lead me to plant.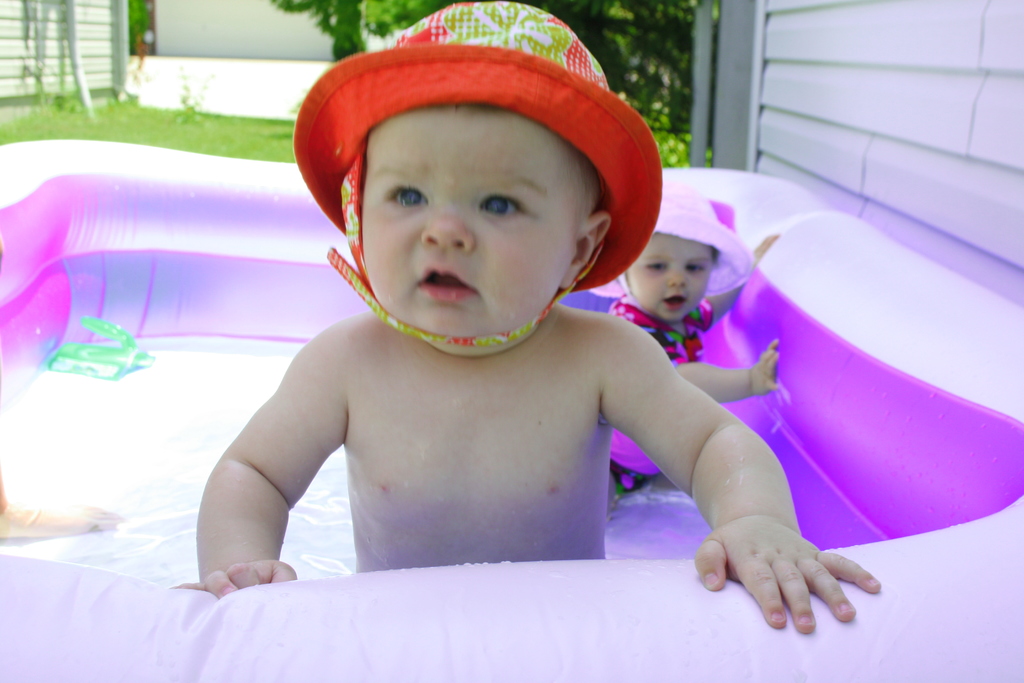
Lead to {"x1": 172, "y1": 60, "x2": 224, "y2": 128}.
